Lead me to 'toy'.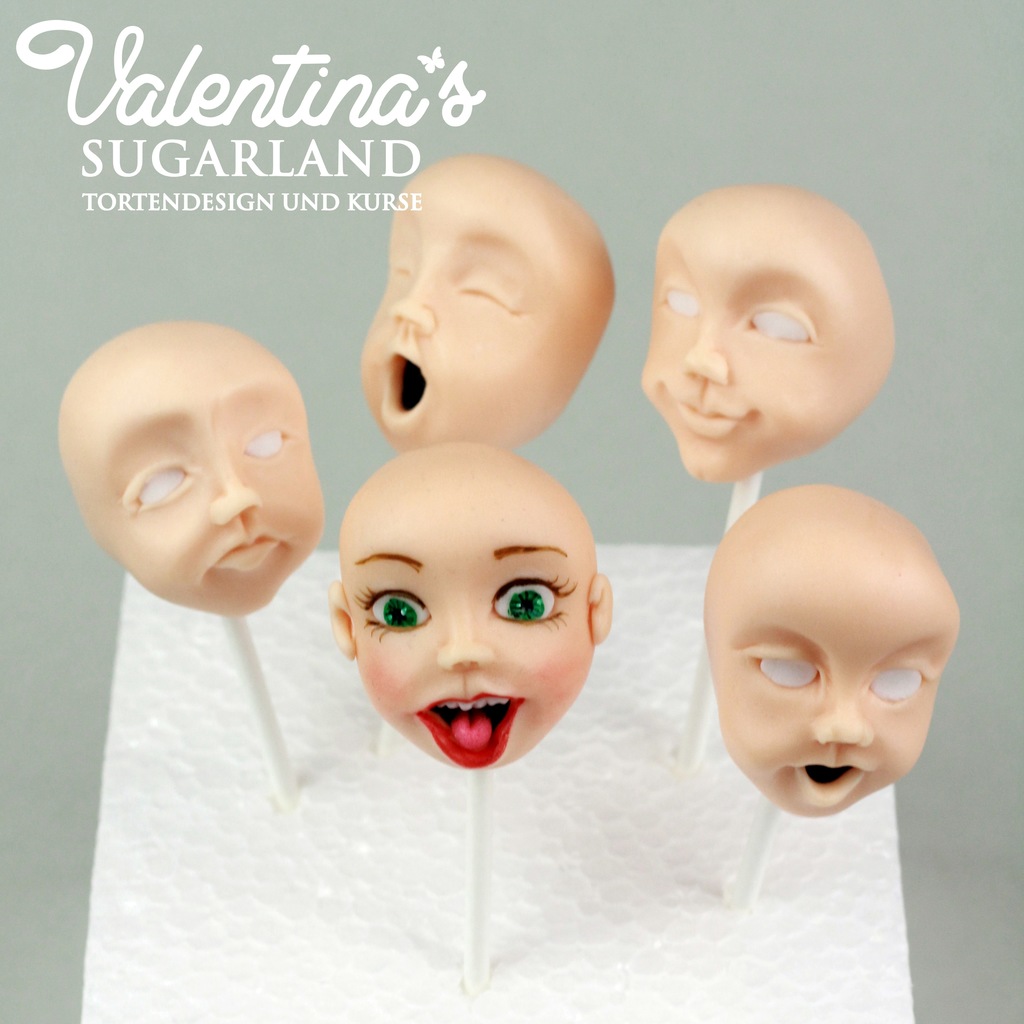
Lead to box=[367, 132, 589, 470].
